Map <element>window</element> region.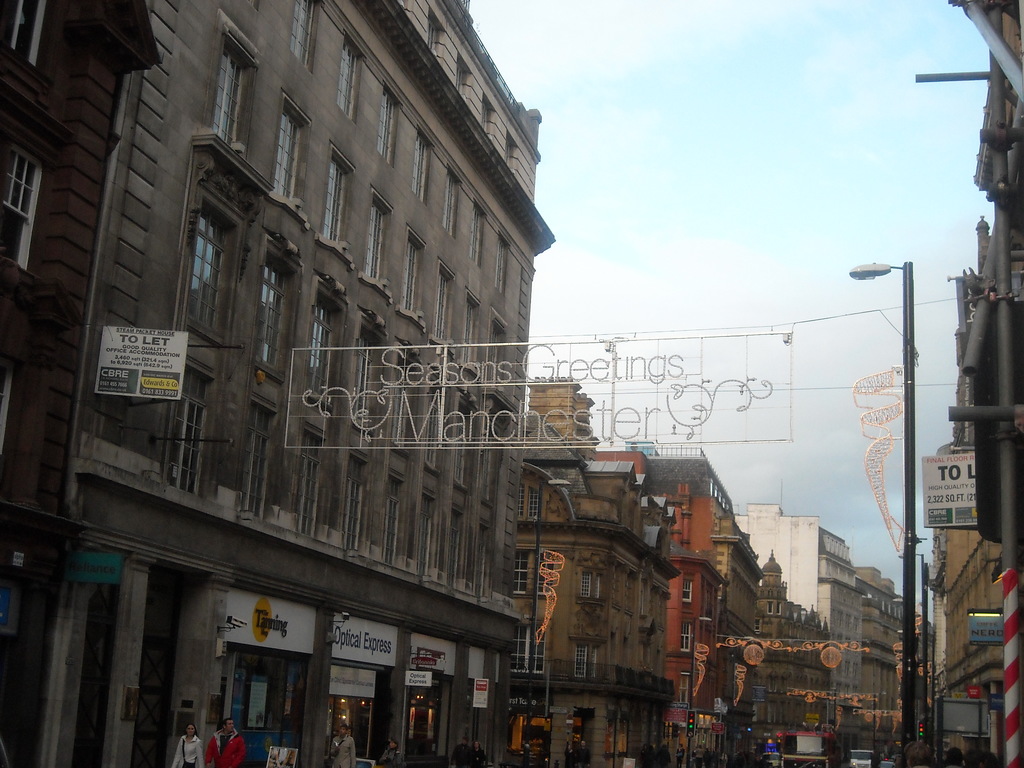
Mapped to 175, 184, 244, 346.
